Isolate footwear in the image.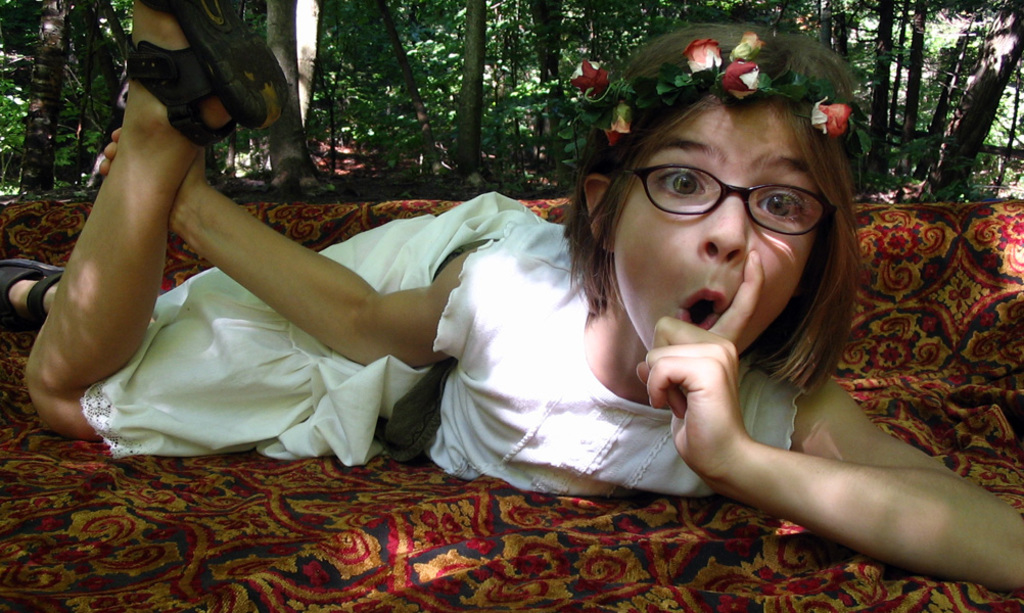
Isolated region: l=127, t=0, r=290, b=150.
